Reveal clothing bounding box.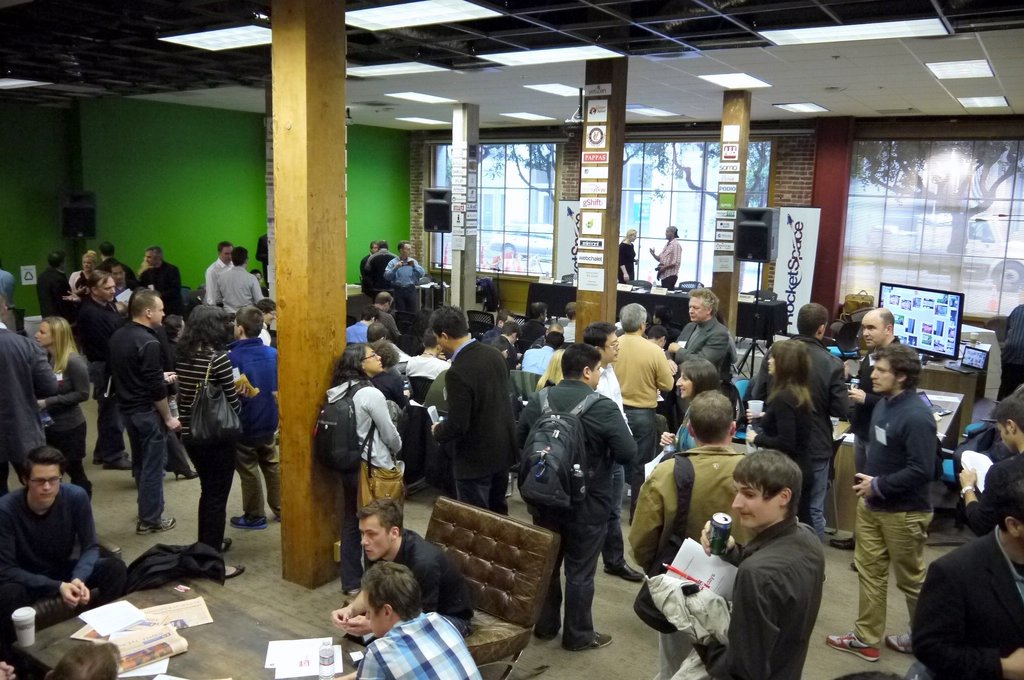
Revealed: BBox(198, 251, 234, 310).
